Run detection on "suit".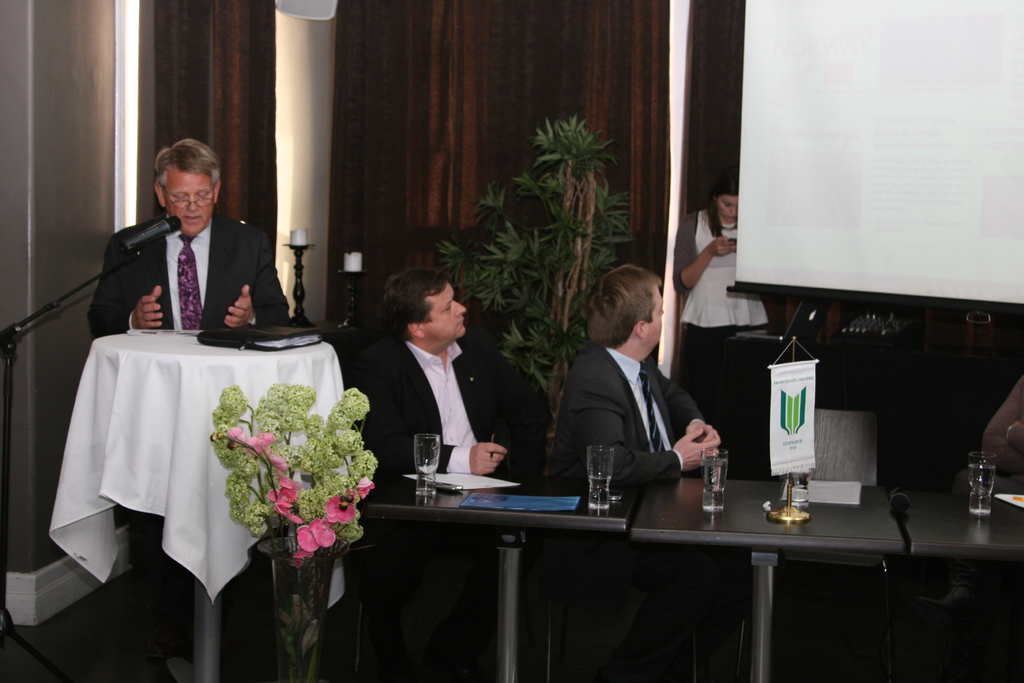
Result: 340 334 555 481.
